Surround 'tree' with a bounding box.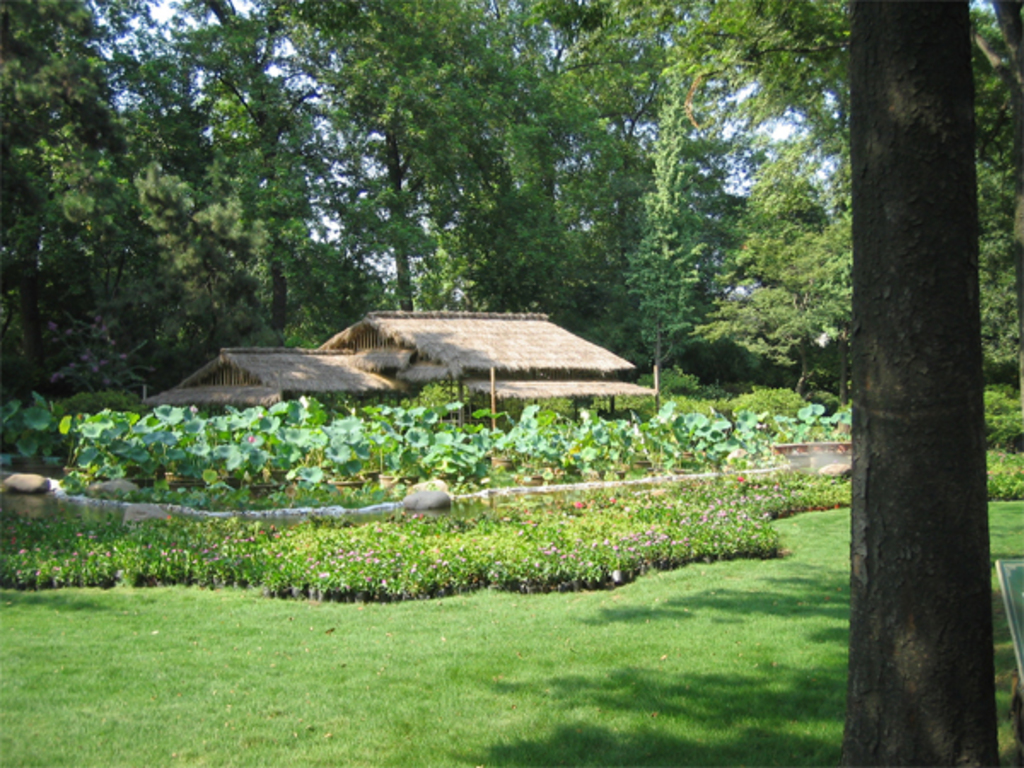
region(0, 0, 251, 411).
